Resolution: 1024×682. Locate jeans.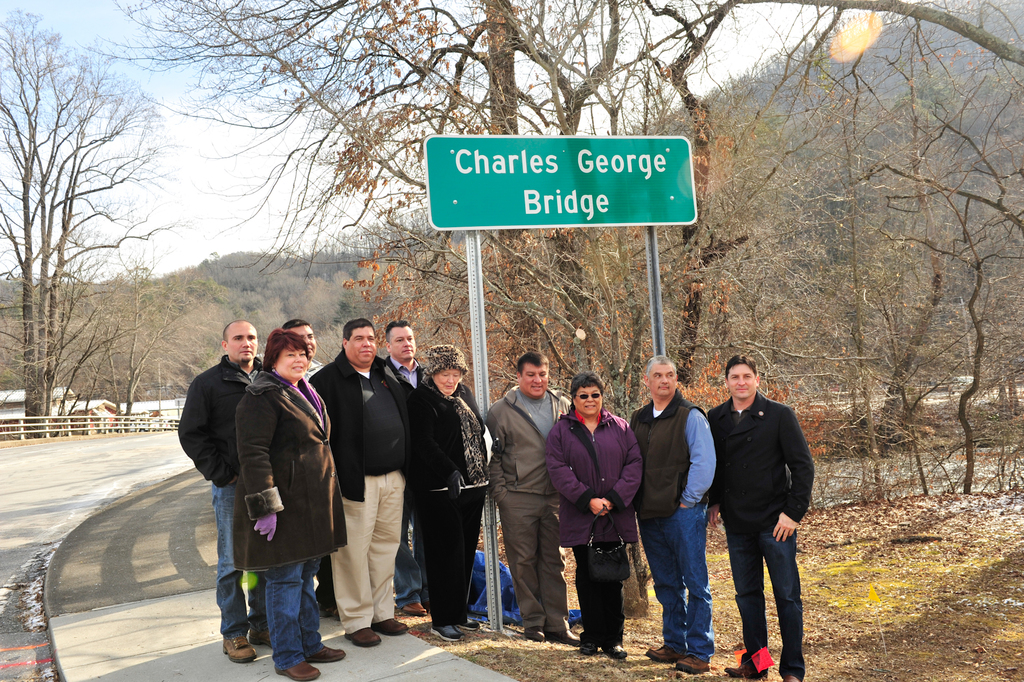
723:511:812:667.
